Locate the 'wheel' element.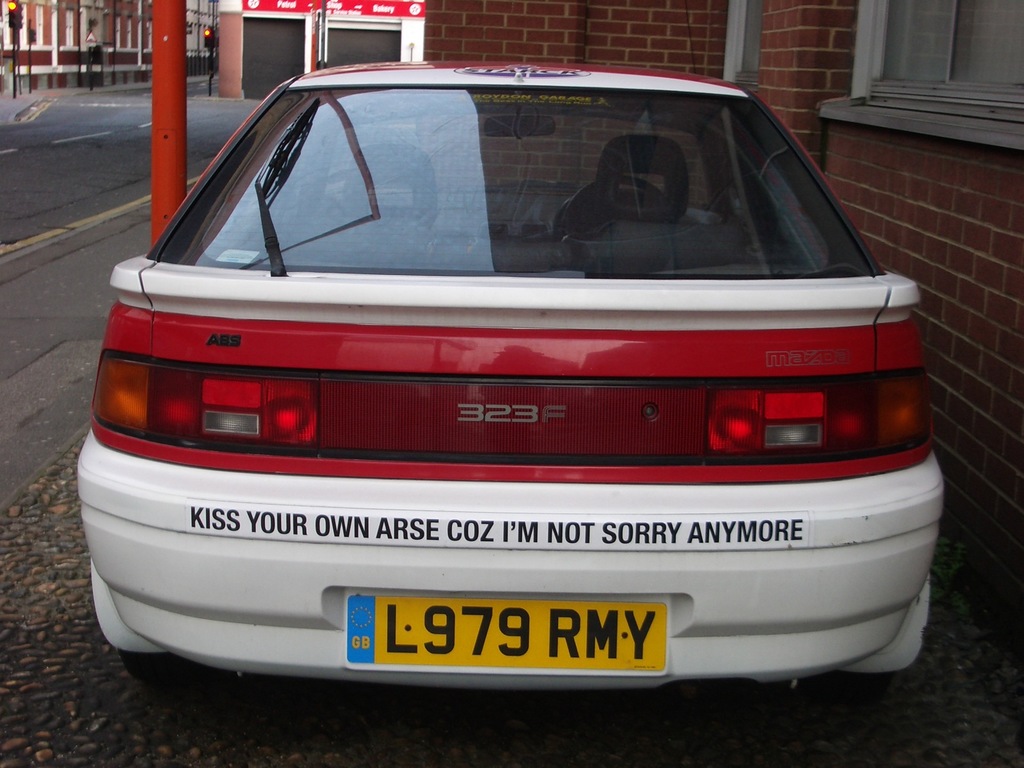
Element bbox: 559/176/662/237.
